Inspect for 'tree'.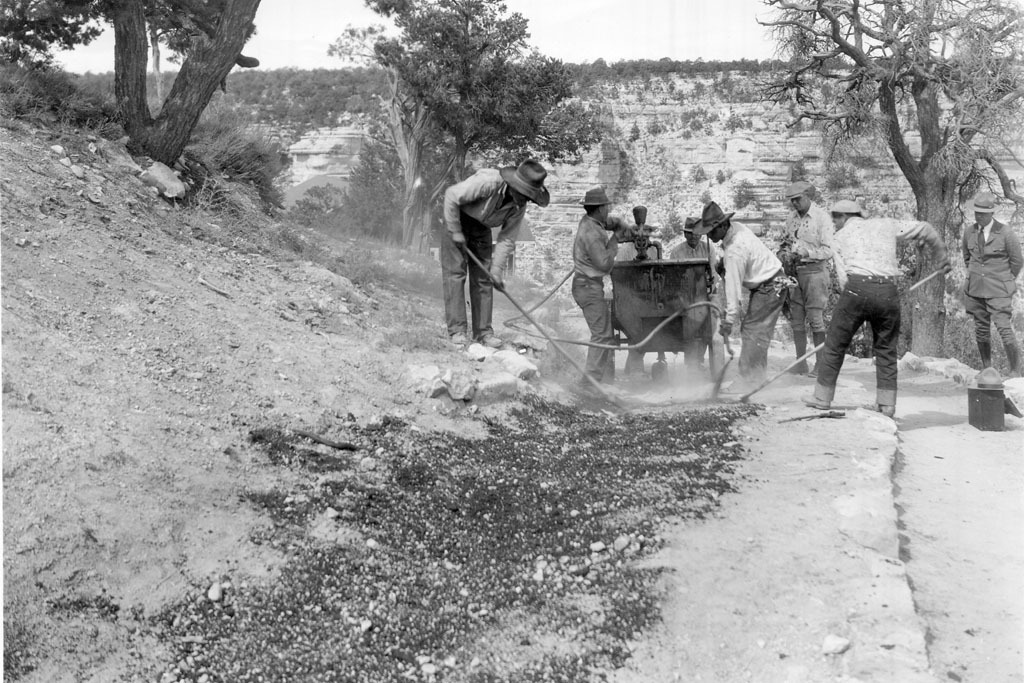
Inspection: (left=317, top=0, right=634, bottom=277).
